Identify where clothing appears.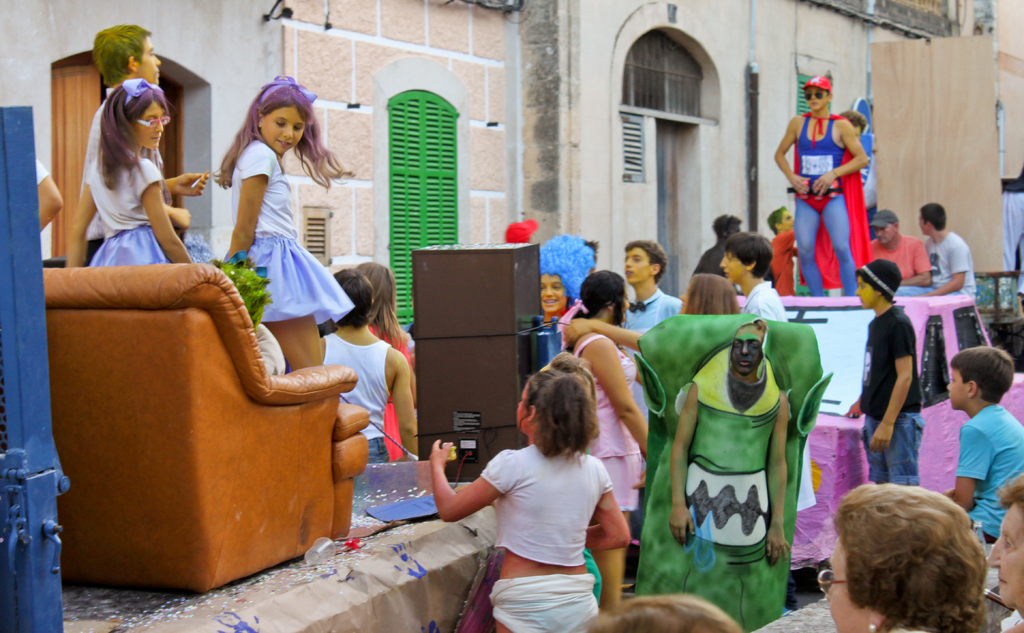
Appears at {"left": 621, "top": 246, "right": 653, "bottom": 290}.
